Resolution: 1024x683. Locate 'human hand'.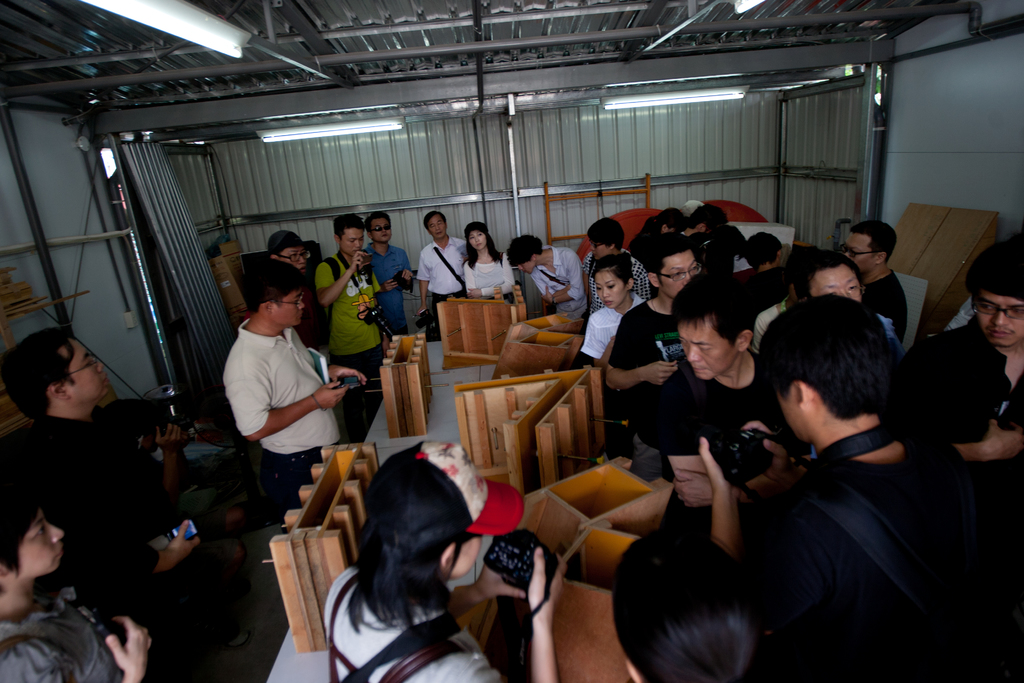
{"x1": 401, "y1": 269, "x2": 416, "y2": 284}.
